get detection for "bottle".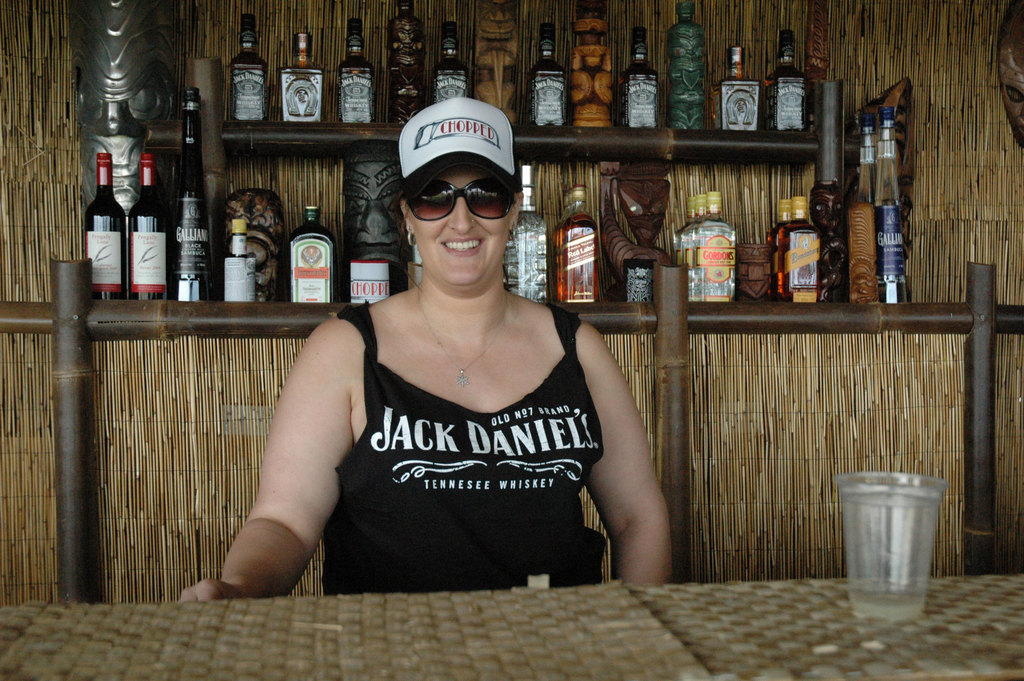
Detection: region(570, 190, 571, 209).
